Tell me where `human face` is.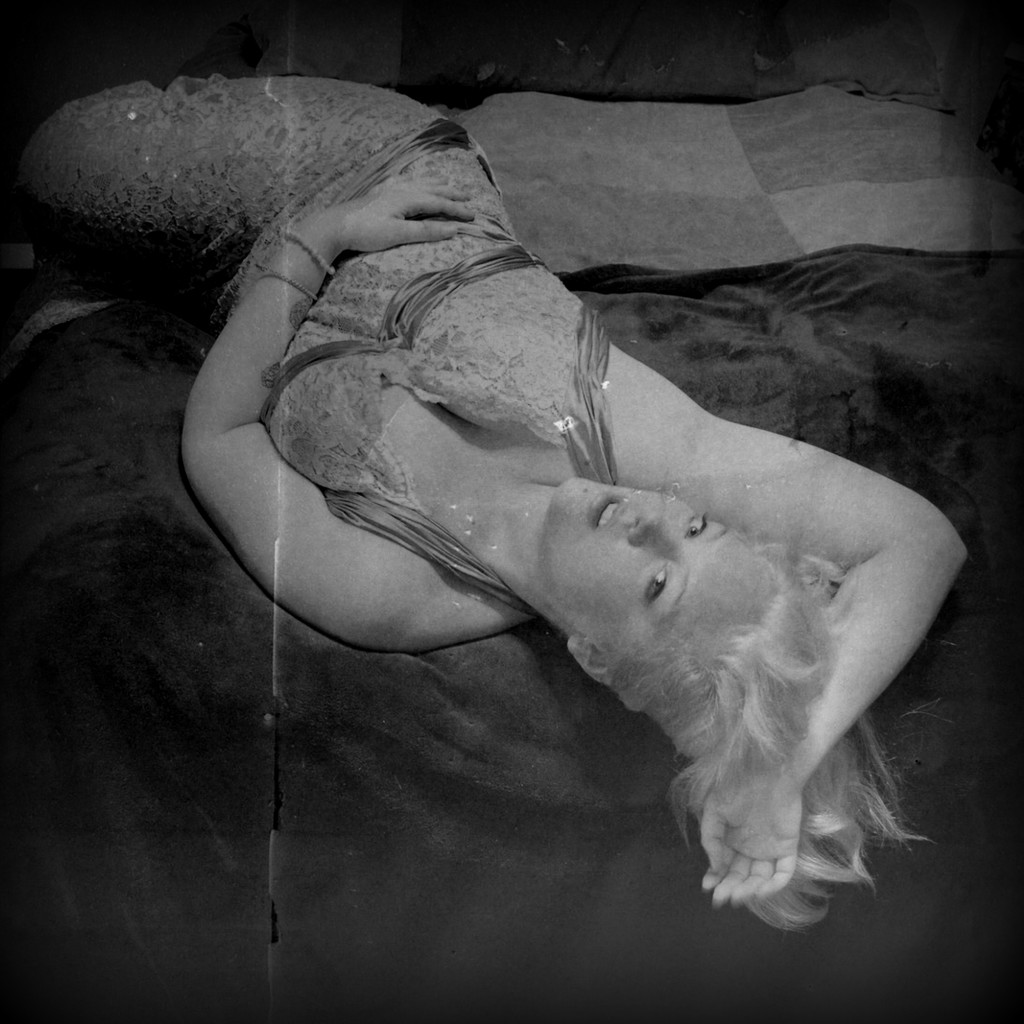
`human face` is at <region>541, 476, 742, 637</region>.
